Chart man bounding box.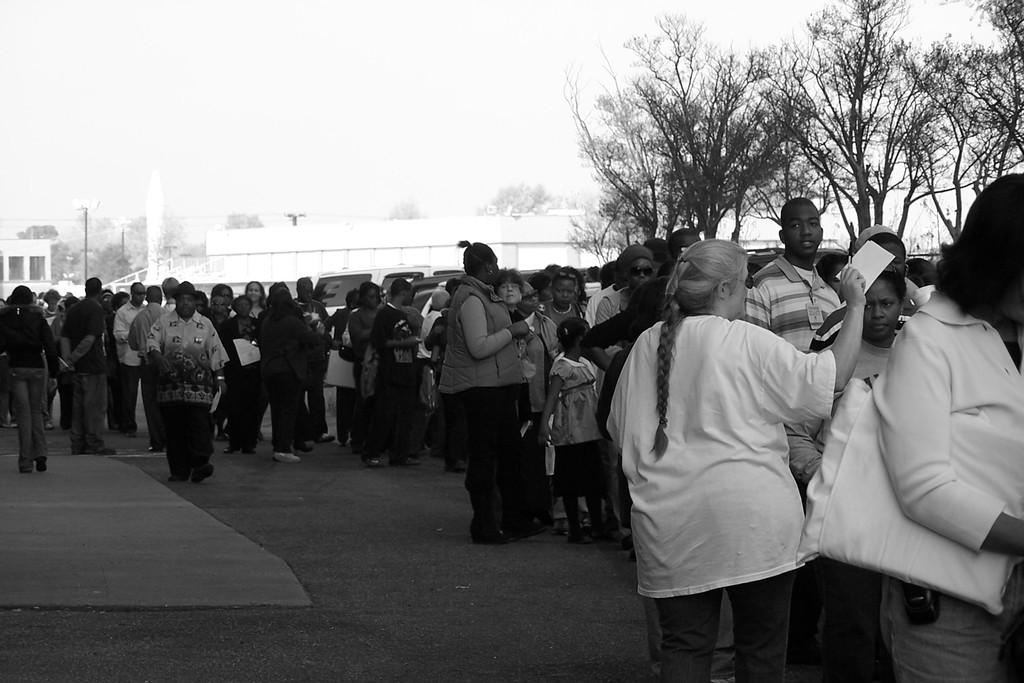
Charted: BBox(127, 284, 228, 490).
